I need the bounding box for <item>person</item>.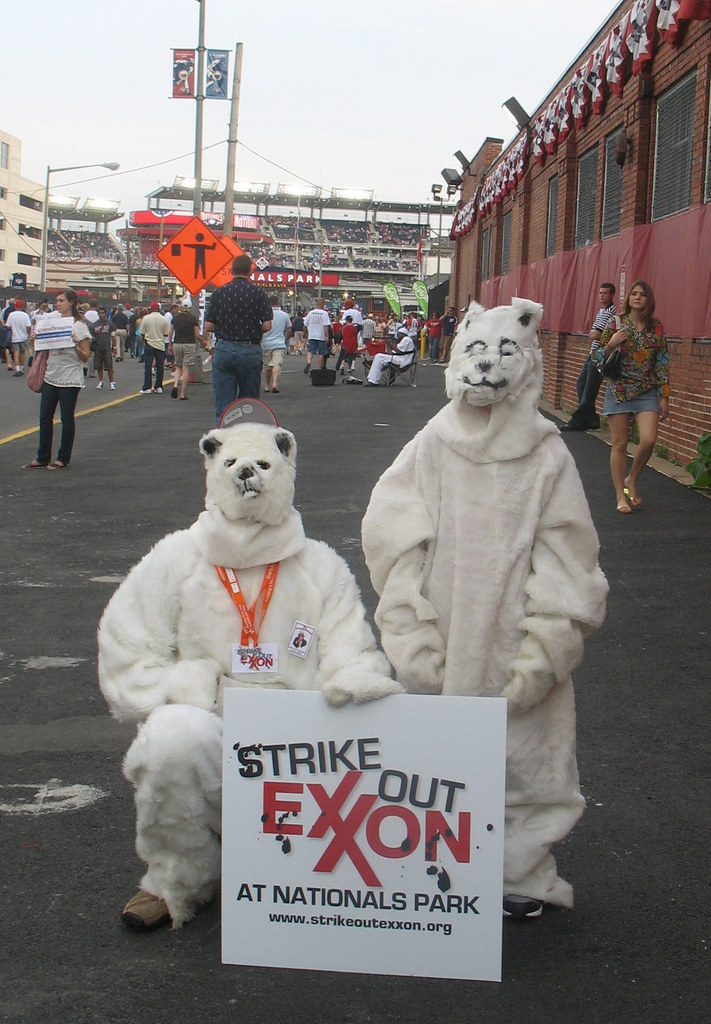
Here it is: {"x1": 135, "y1": 298, "x2": 161, "y2": 399}.
